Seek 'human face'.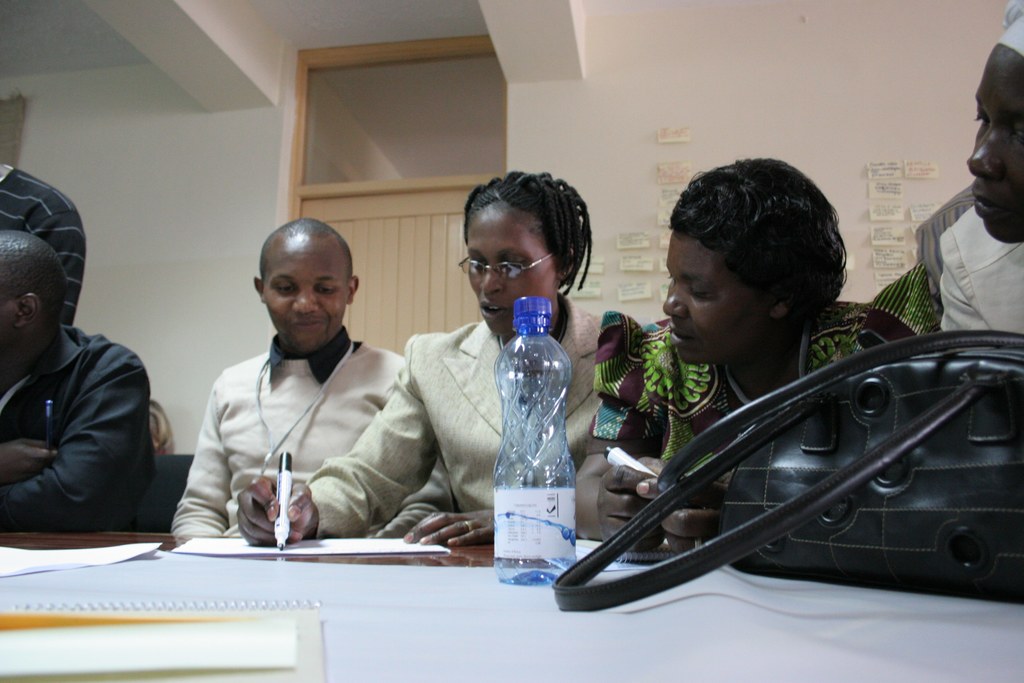
{"x1": 467, "y1": 216, "x2": 561, "y2": 336}.
